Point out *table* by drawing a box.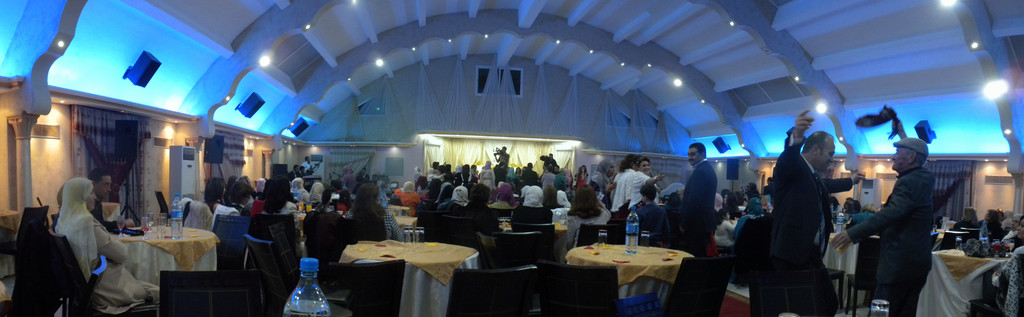
x1=340, y1=237, x2=477, y2=313.
